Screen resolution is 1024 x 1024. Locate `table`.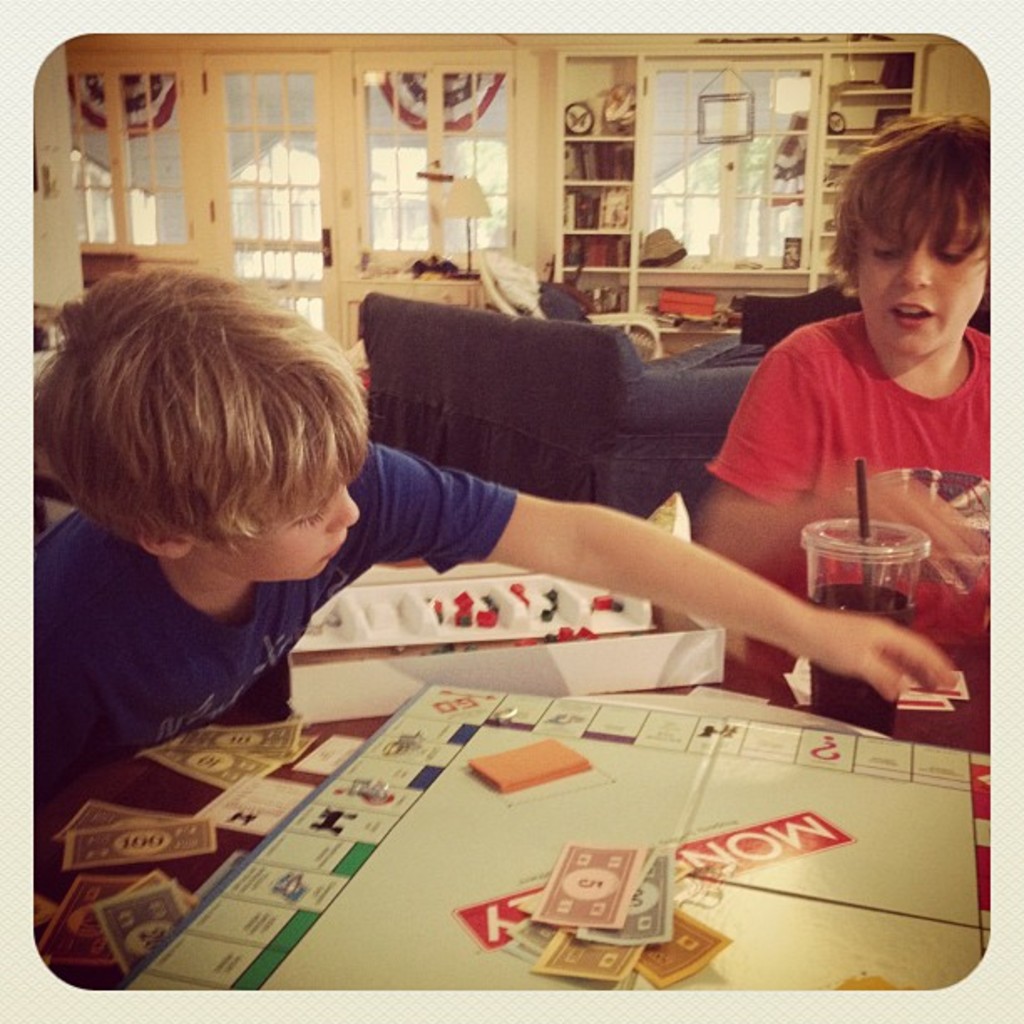
23:637:986:999.
